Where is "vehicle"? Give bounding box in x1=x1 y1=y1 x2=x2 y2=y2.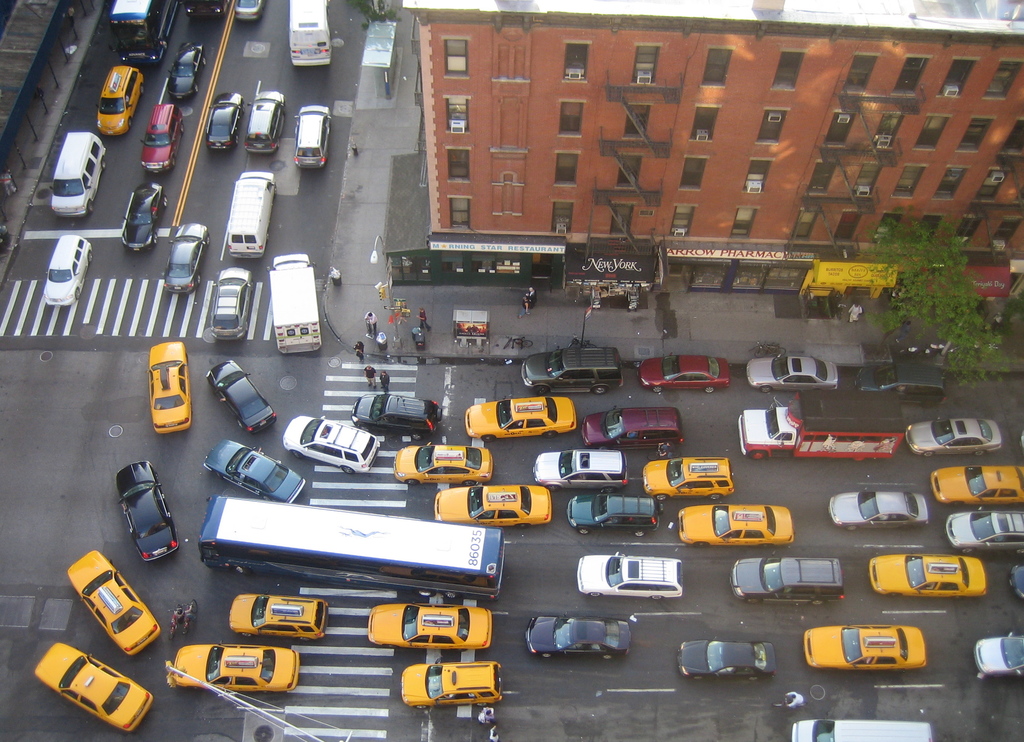
x1=168 y1=41 x2=212 y2=99.
